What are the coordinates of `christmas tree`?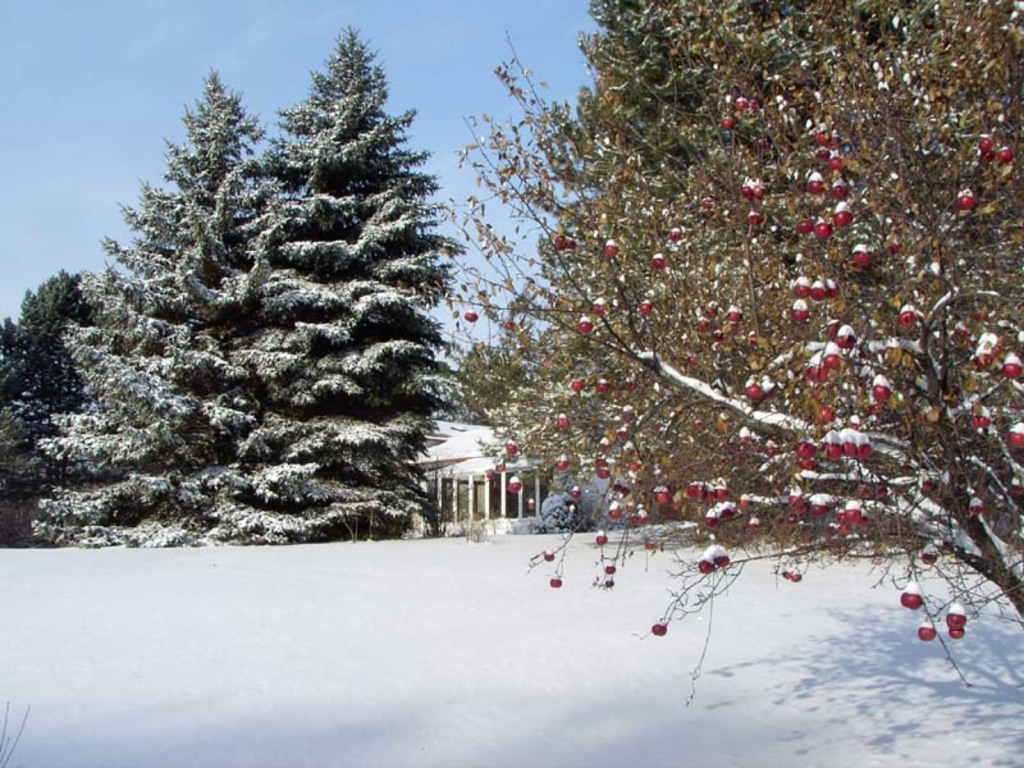
{"left": 224, "top": 18, "right": 462, "bottom": 539}.
